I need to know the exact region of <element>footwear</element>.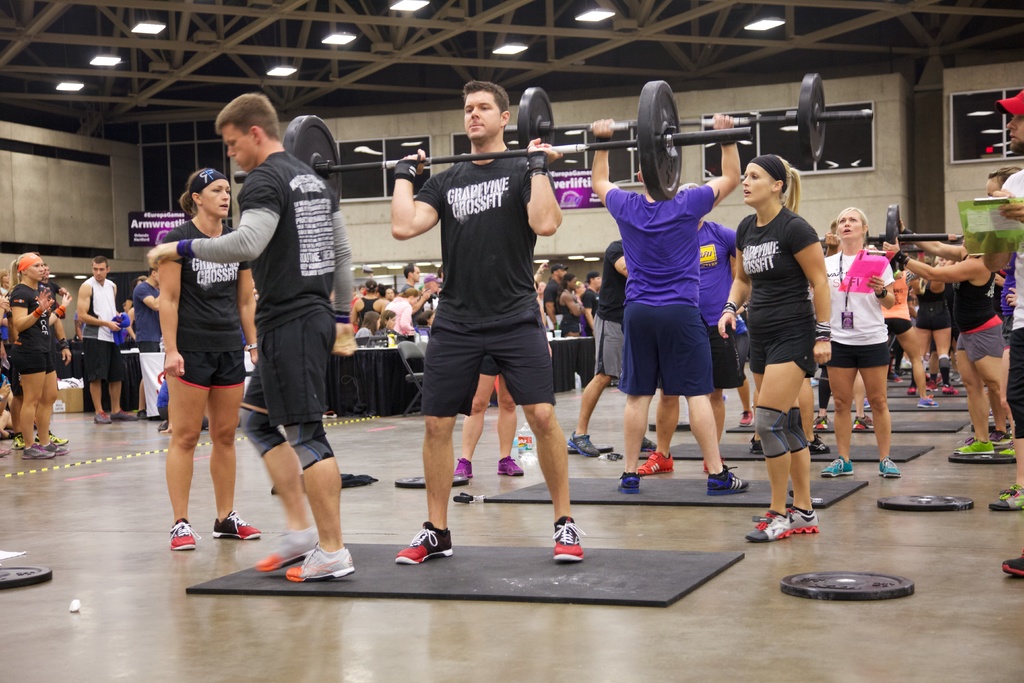
Region: [855,416,876,431].
